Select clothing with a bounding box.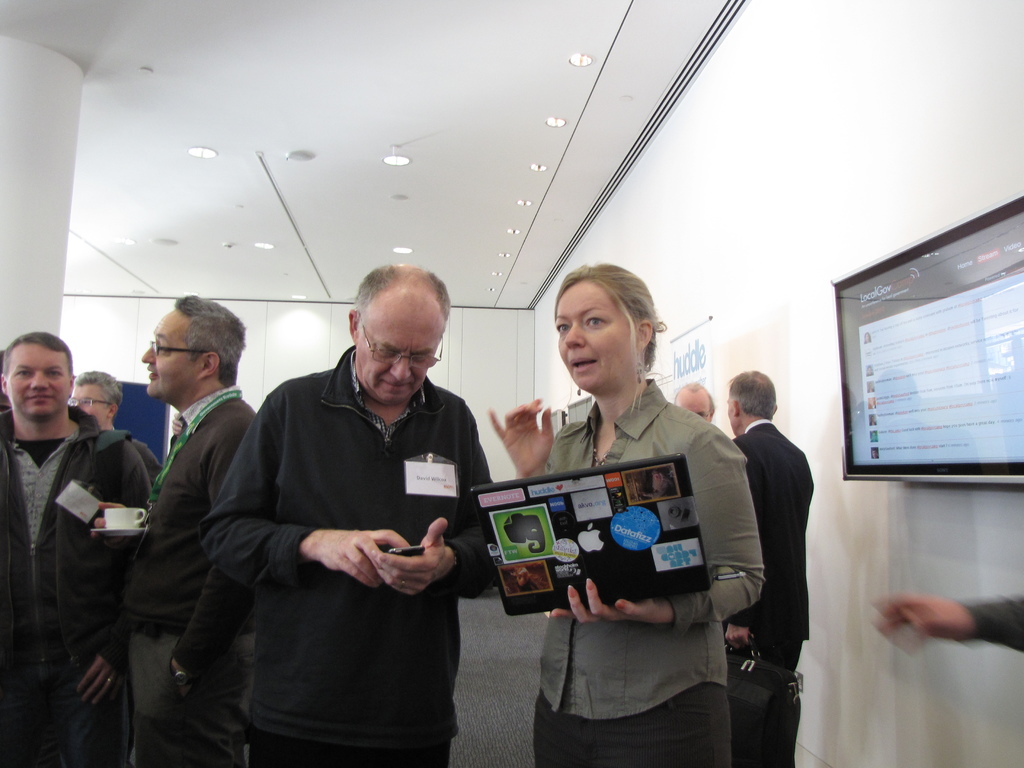
533 370 760 765.
